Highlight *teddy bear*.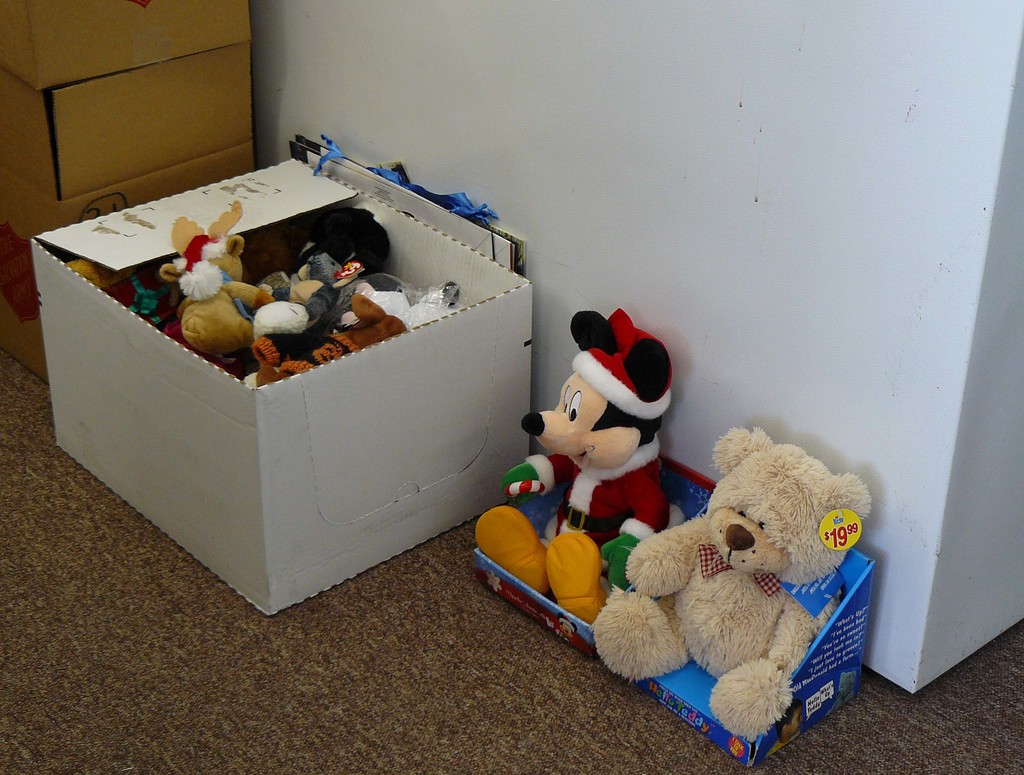
Highlighted region: select_region(593, 422, 868, 746).
